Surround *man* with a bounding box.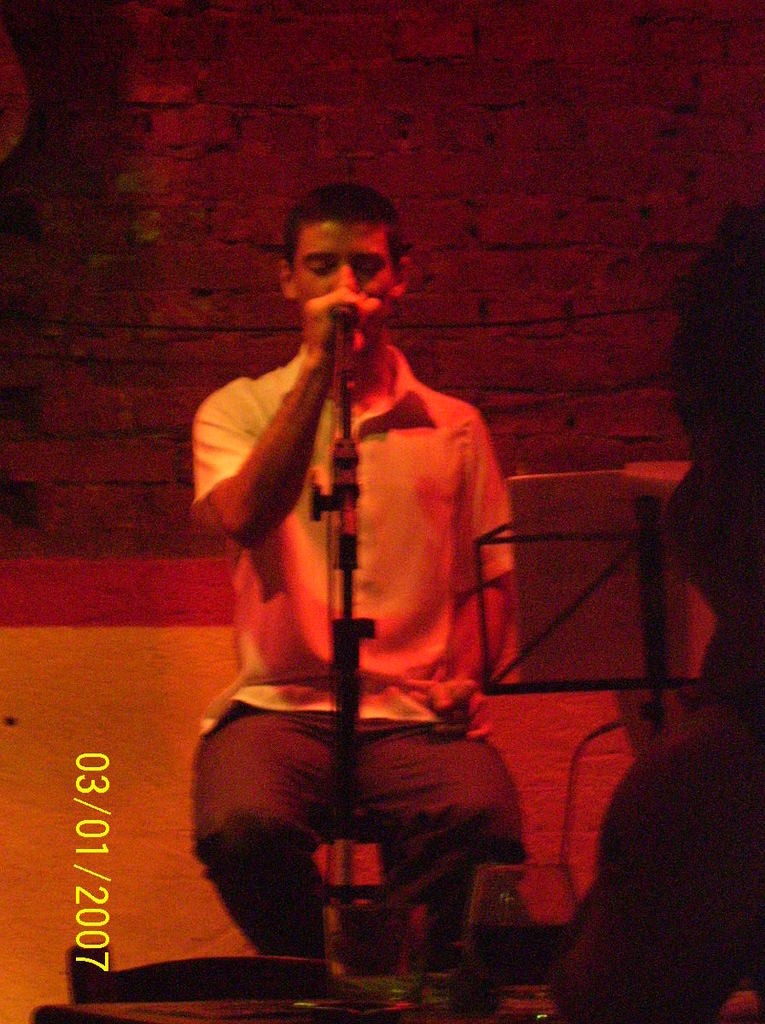
l=178, t=180, r=533, b=977.
